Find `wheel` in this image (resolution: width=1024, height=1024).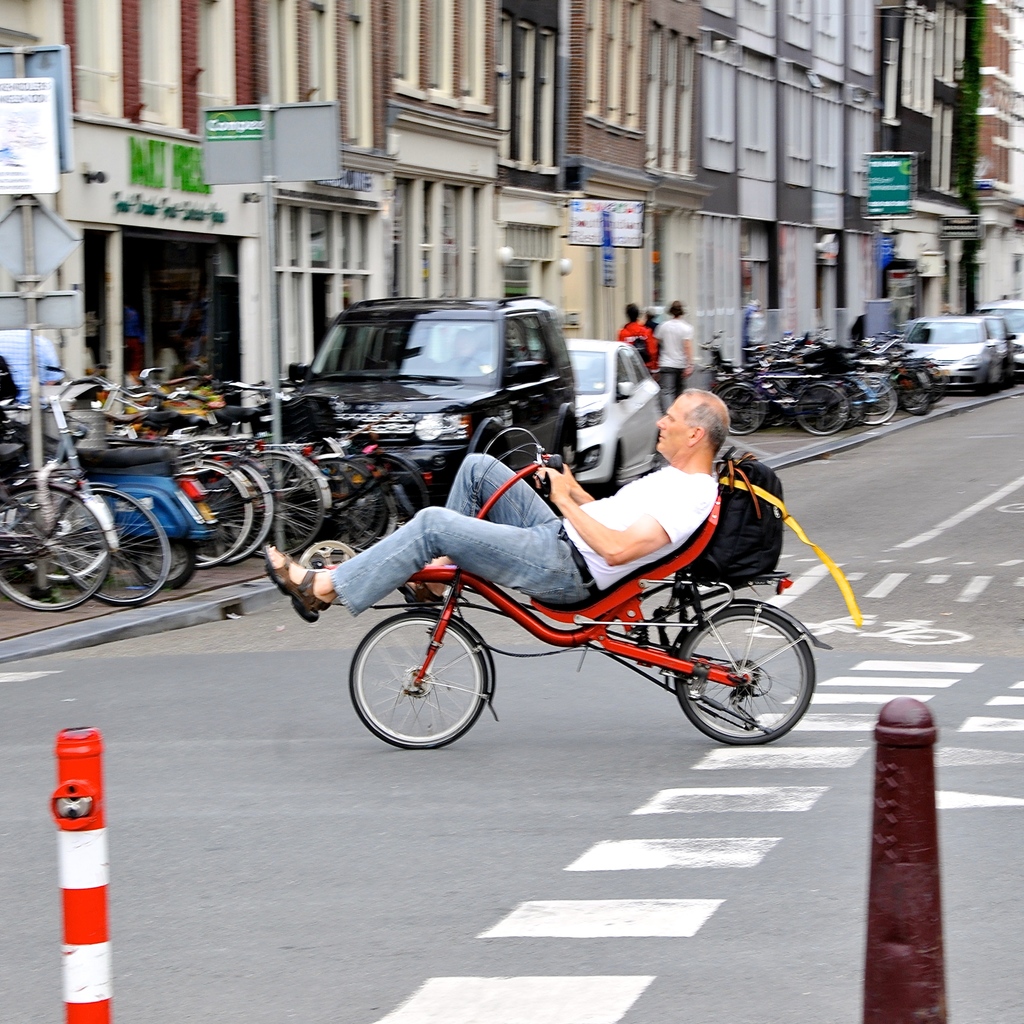
x1=796 y1=386 x2=851 y2=442.
